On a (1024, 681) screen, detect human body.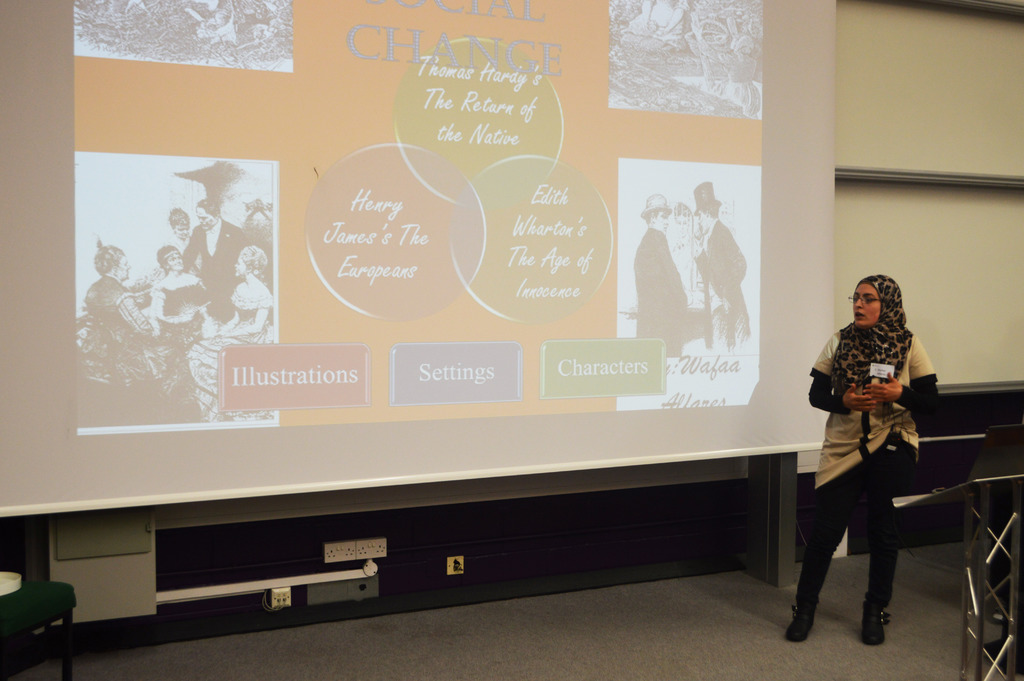
694/181/750/350.
